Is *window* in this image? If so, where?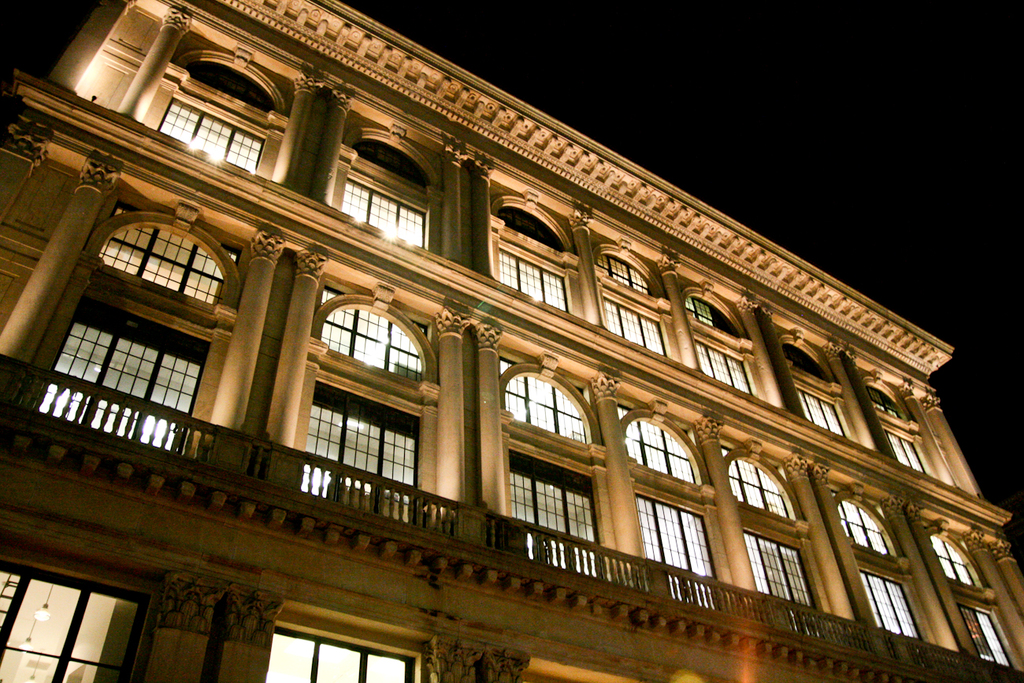
Yes, at 717 439 811 642.
